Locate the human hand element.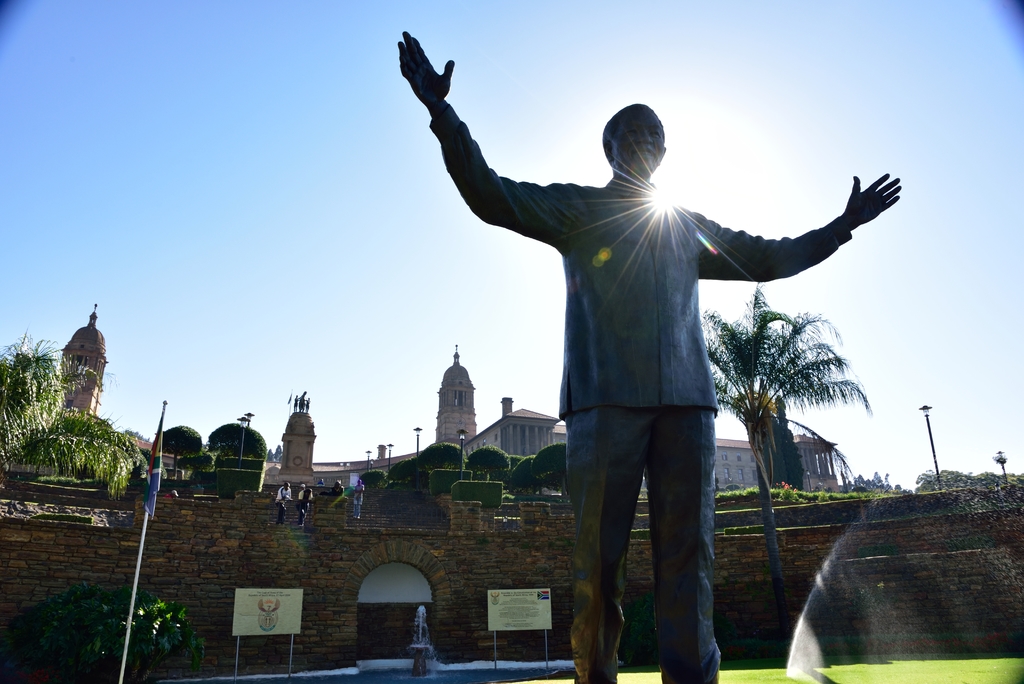
Element bbox: region(281, 494, 286, 501).
